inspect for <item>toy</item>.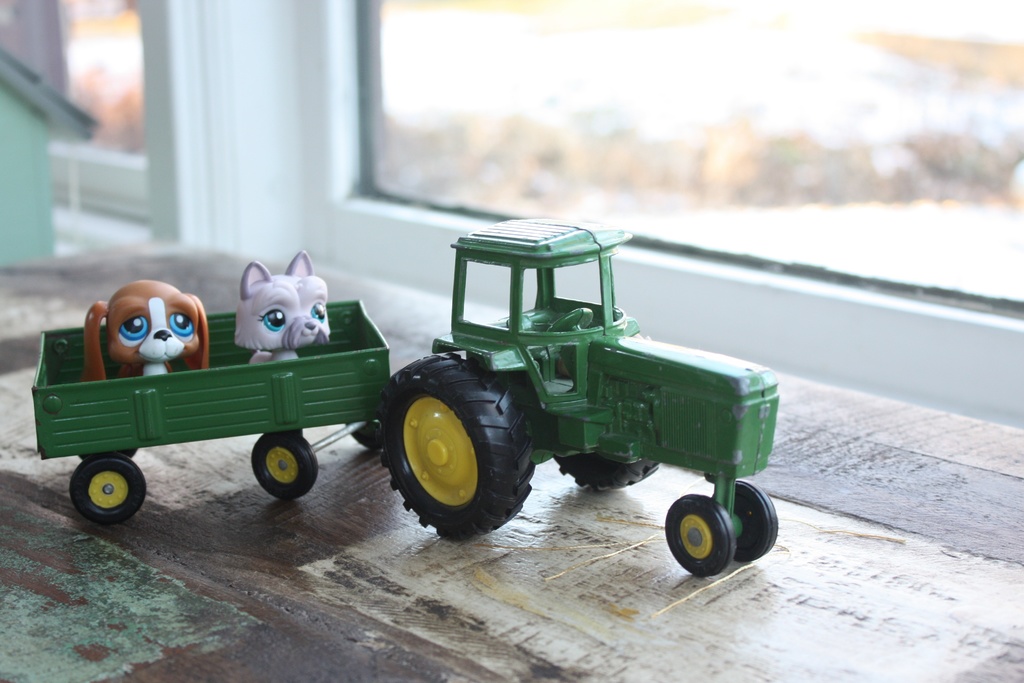
Inspection: [left=213, top=261, right=333, bottom=363].
